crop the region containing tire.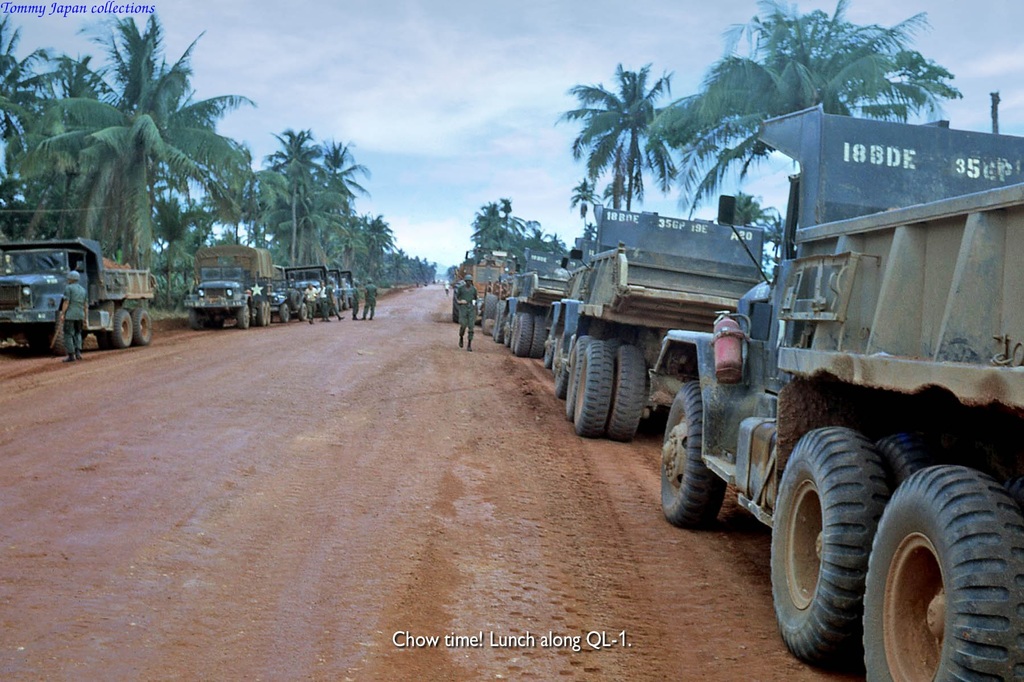
Crop region: rect(610, 345, 648, 440).
